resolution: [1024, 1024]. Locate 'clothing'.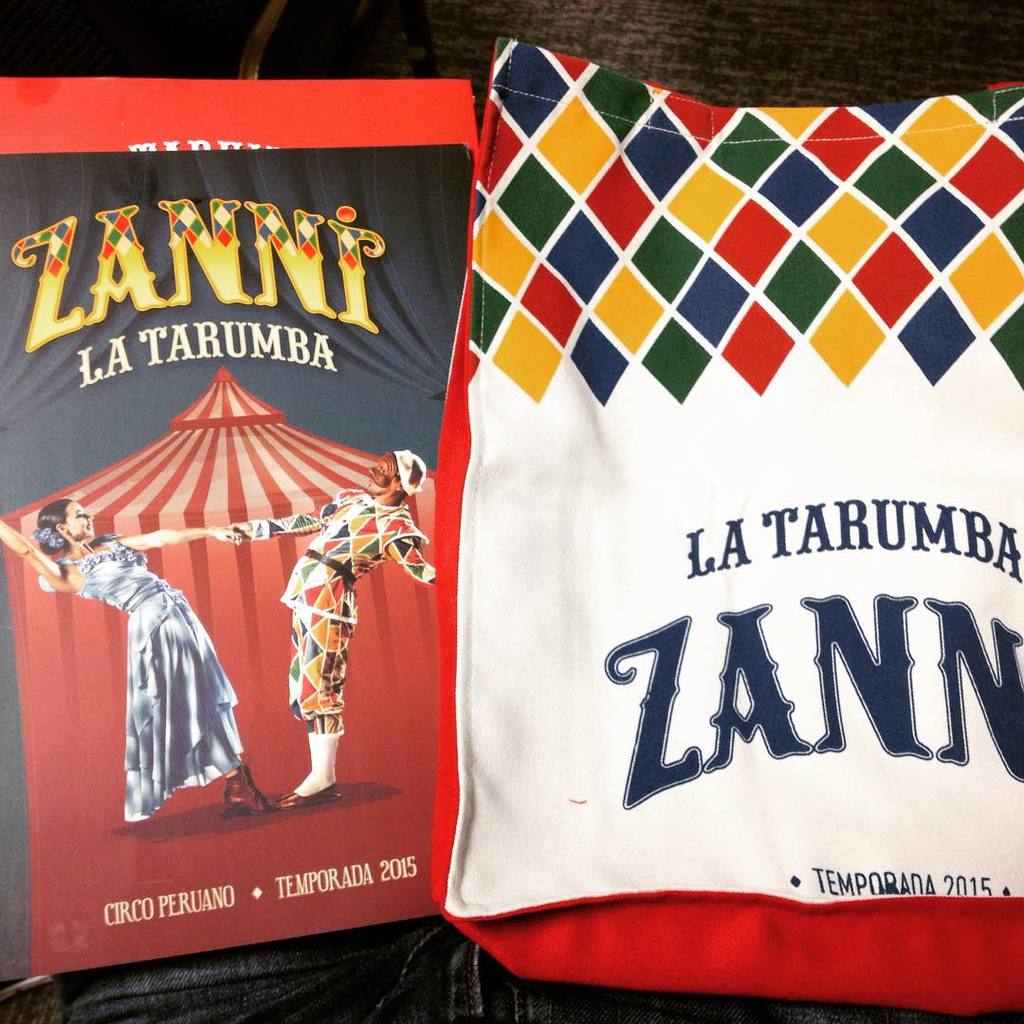
locate(247, 487, 426, 732).
